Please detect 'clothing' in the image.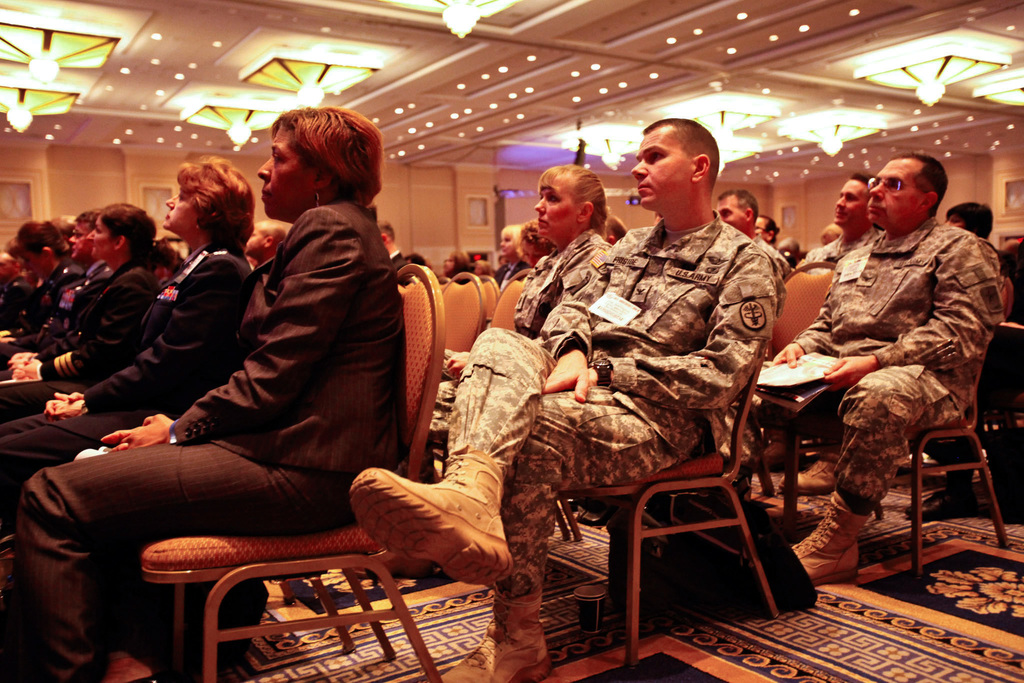
<region>794, 231, 1004, 506</region>.
